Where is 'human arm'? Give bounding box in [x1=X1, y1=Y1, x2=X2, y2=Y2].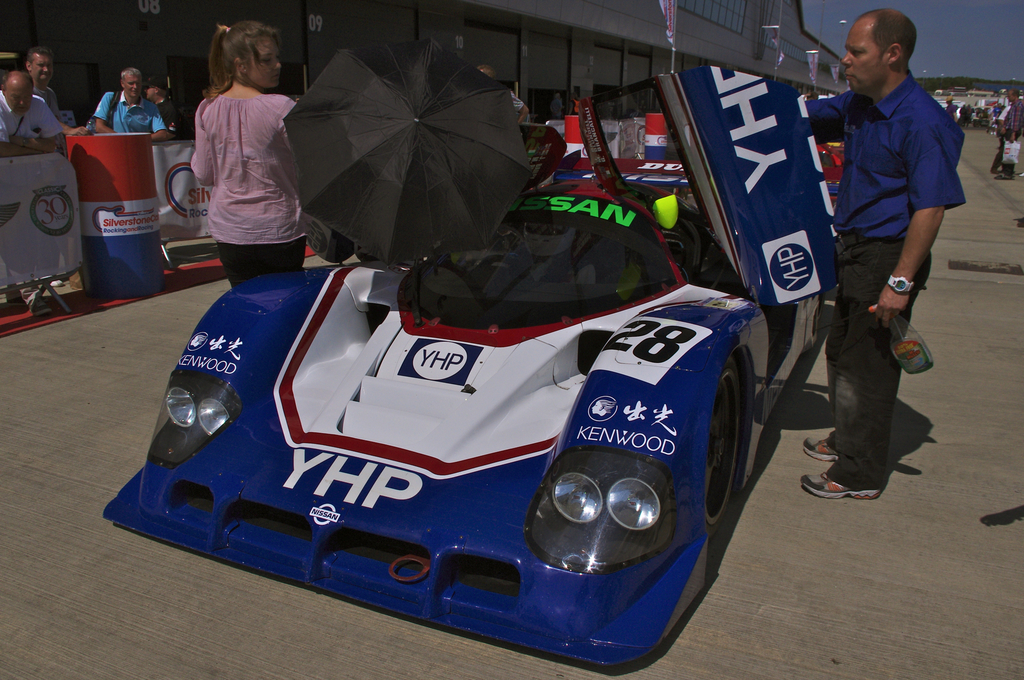
[x1=803, y1=93, x2=841, y2=147].
